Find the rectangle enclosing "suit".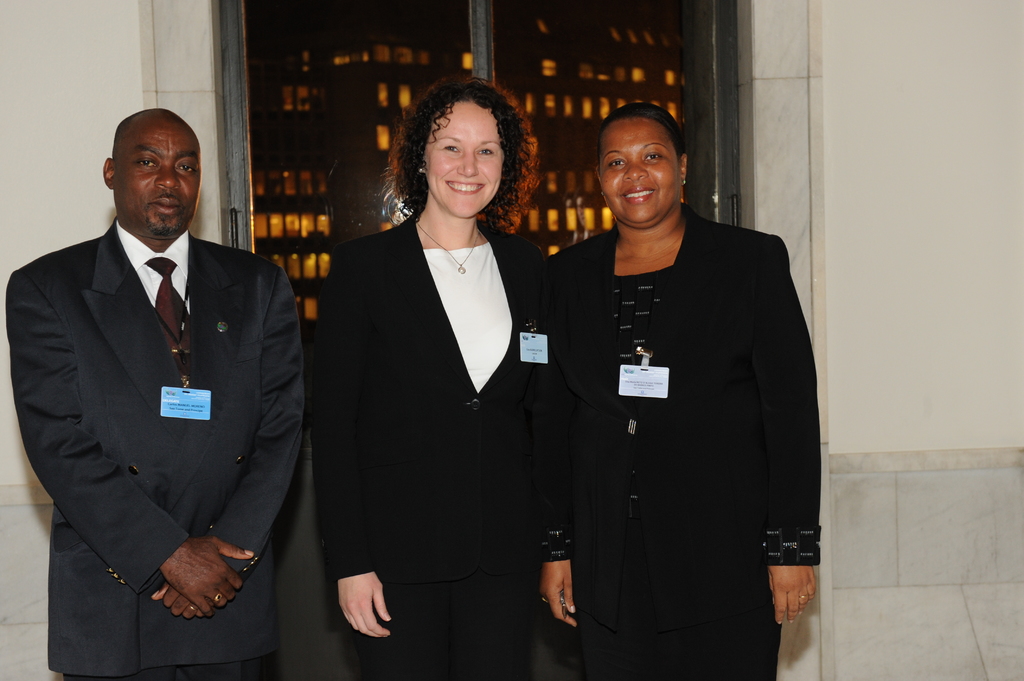
pyautogui.locateOnScreen(24, 90, 308, 669).
